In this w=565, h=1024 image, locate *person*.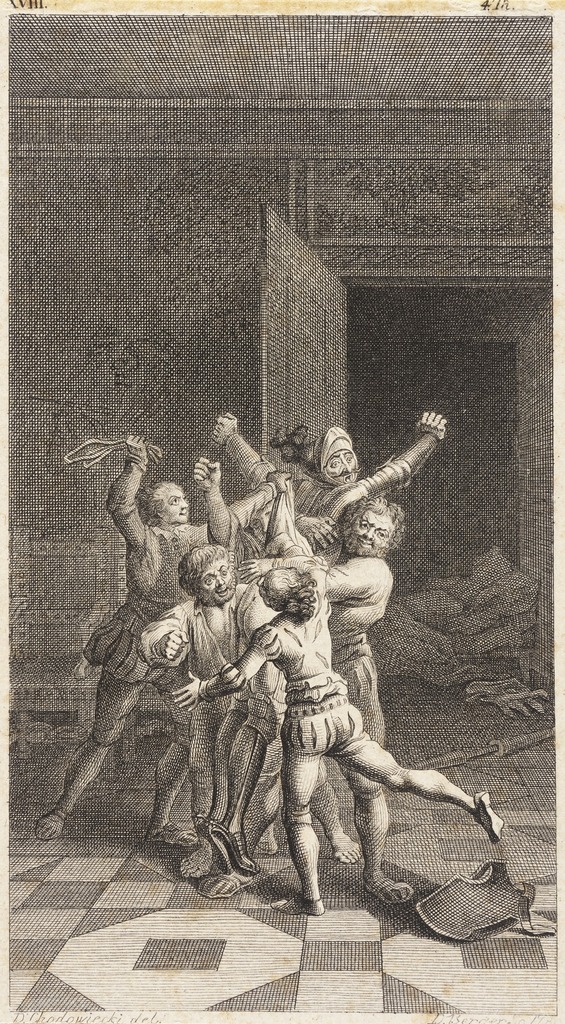
Bounding box: <bbox>167, 534, 510, 910</bbox>.
